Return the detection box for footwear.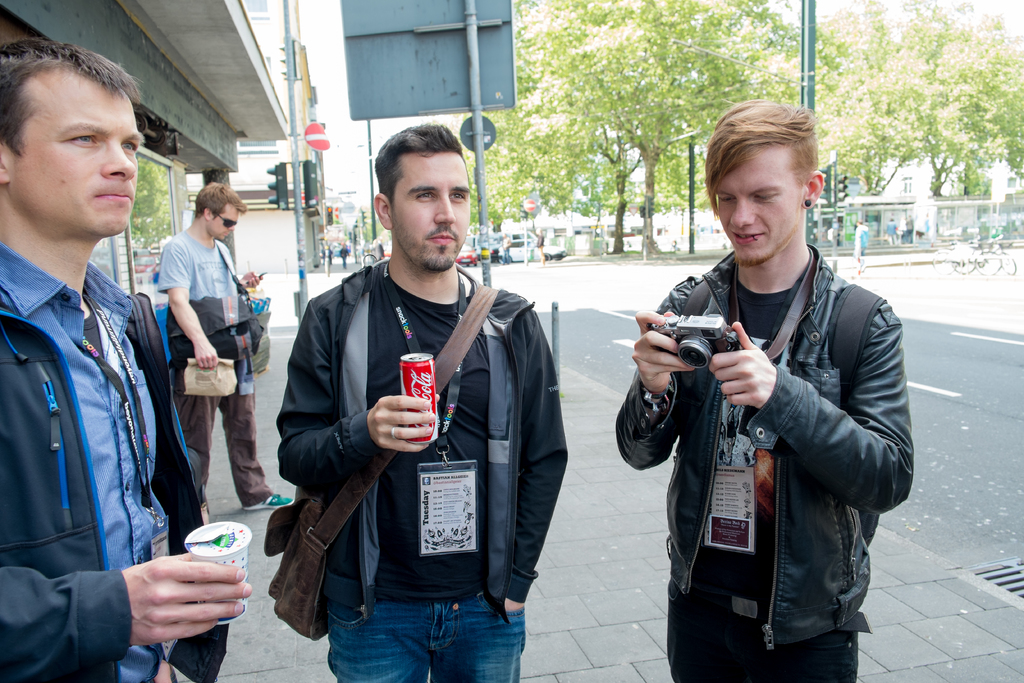
<box>244,495,295,510</box>.
